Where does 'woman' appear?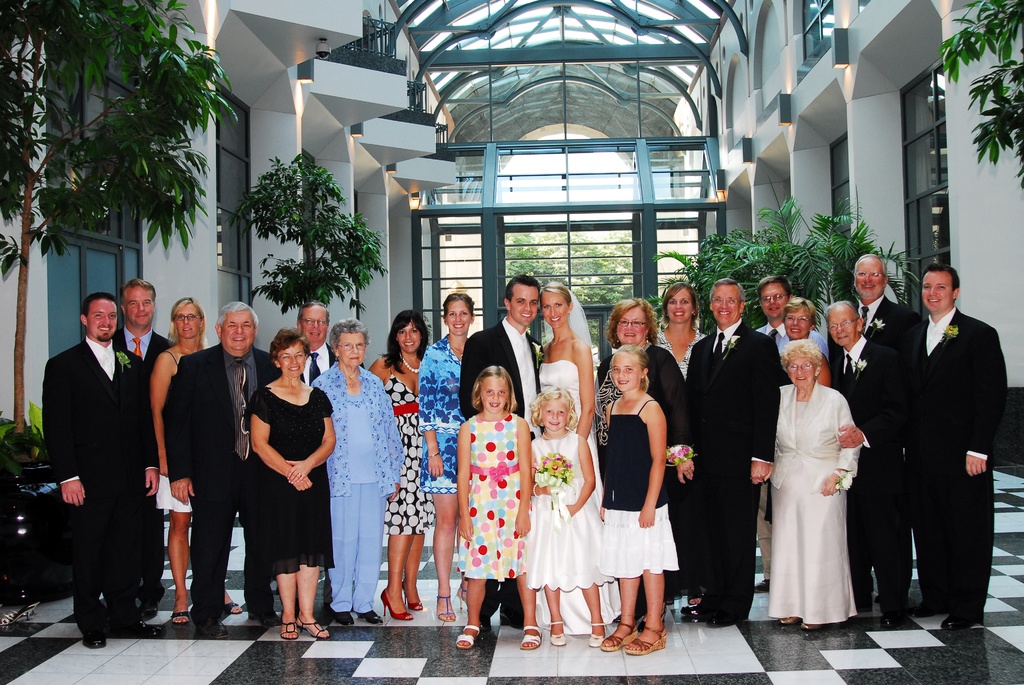
Appears at {"x1": 589, "y1": 295, "x2": 694, "y2": 633}.
